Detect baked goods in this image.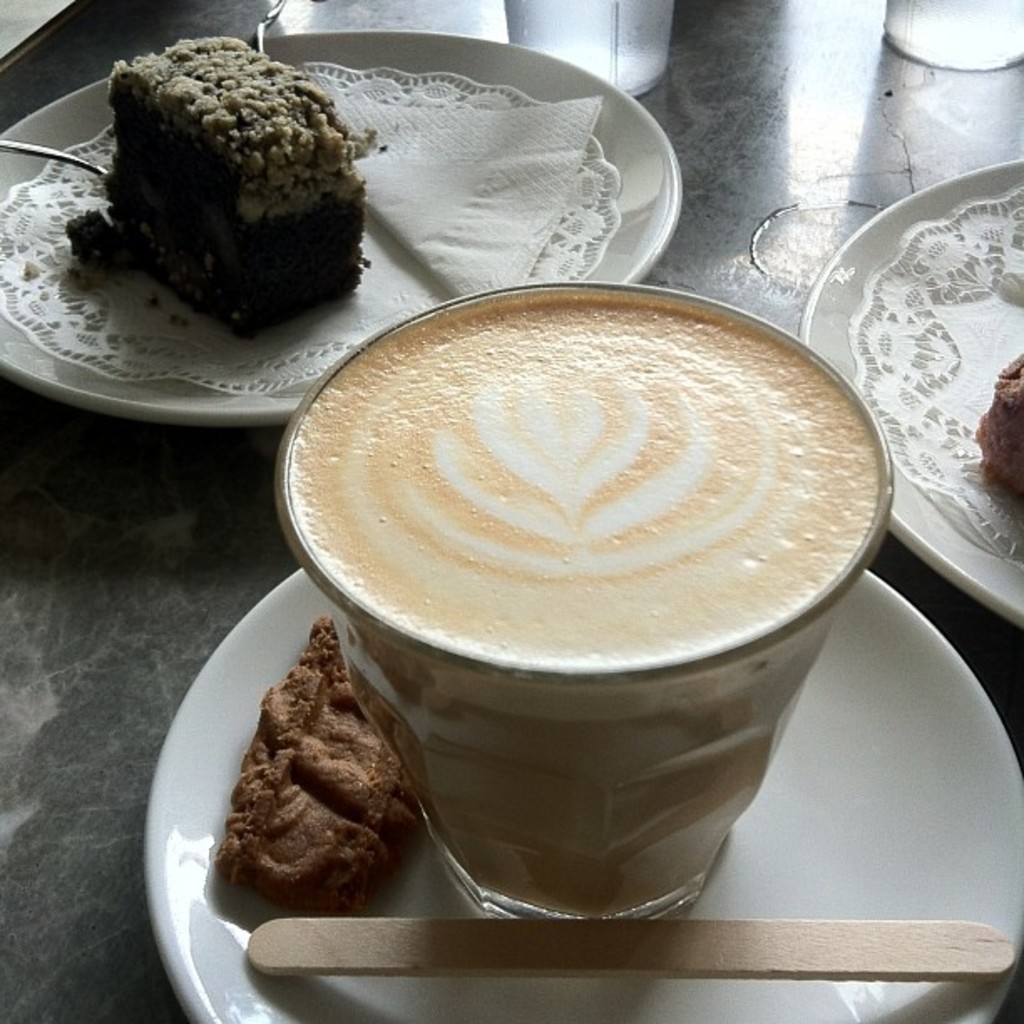
Detection: Rect(212, 624, 430, 909).
